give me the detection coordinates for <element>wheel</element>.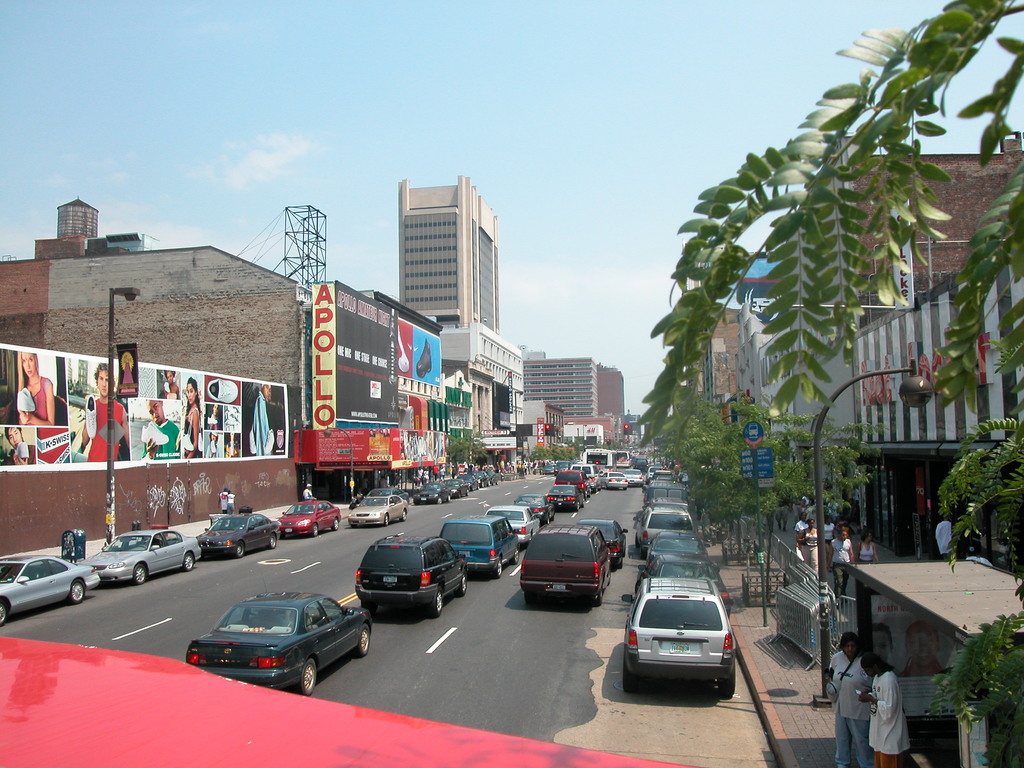
BBox(543, 516, 550, 525).
